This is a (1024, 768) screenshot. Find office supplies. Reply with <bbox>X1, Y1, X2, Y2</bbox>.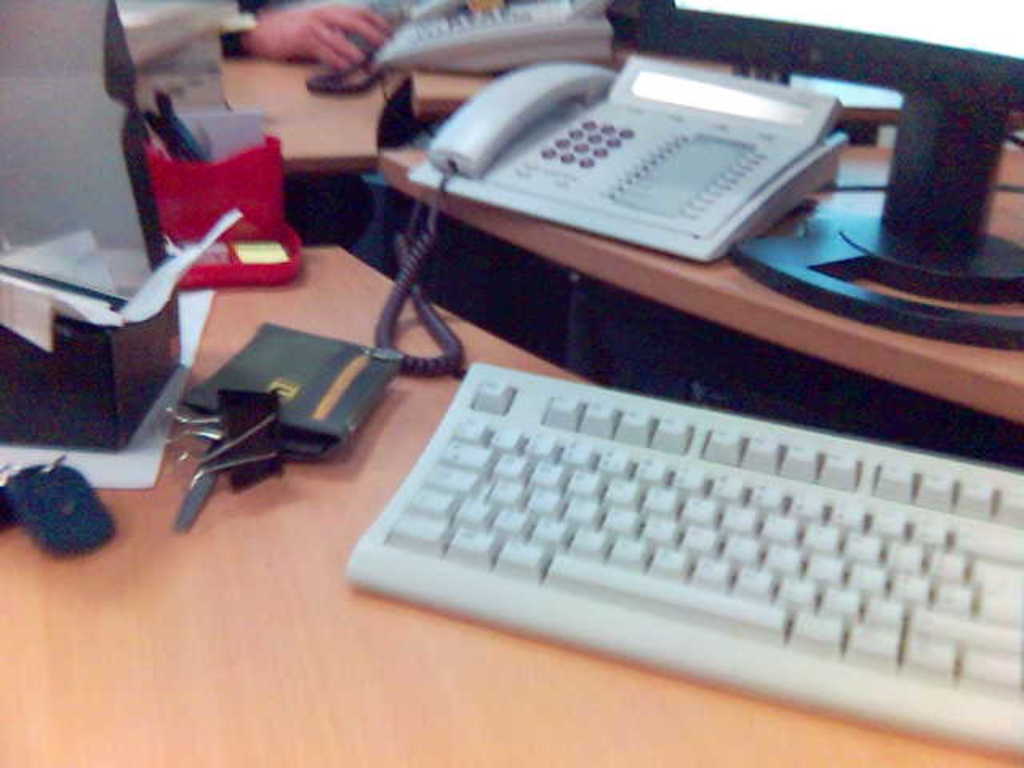
<bbox>120, 107, 312, 278</bbox>.
